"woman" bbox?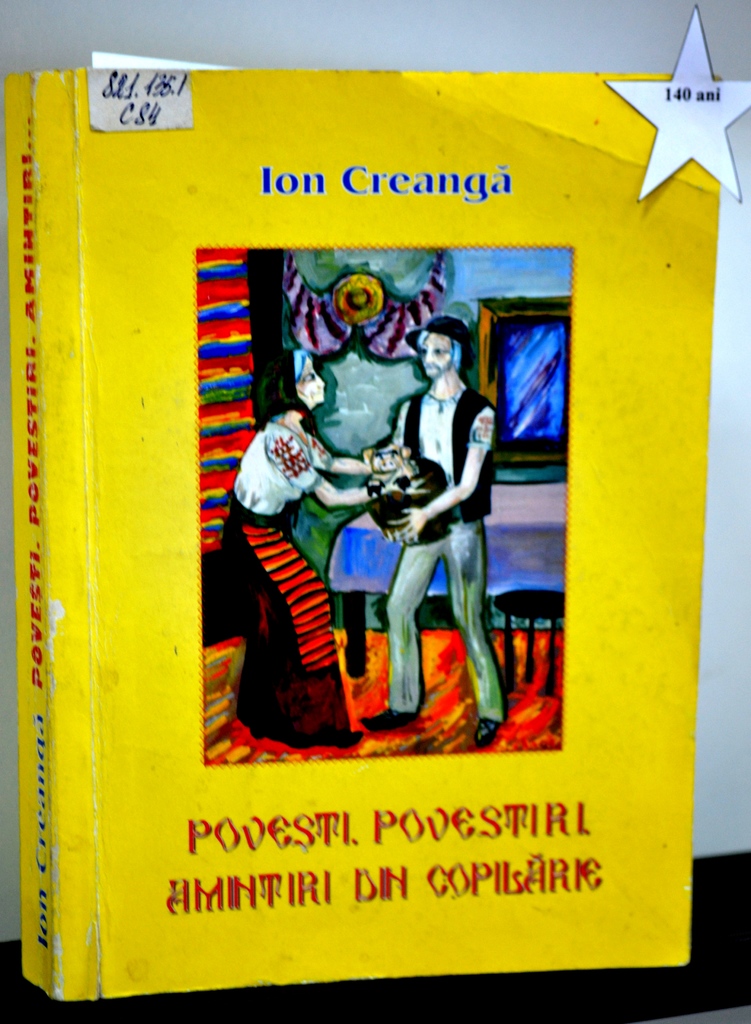
box(221, 335, 384, 769)
